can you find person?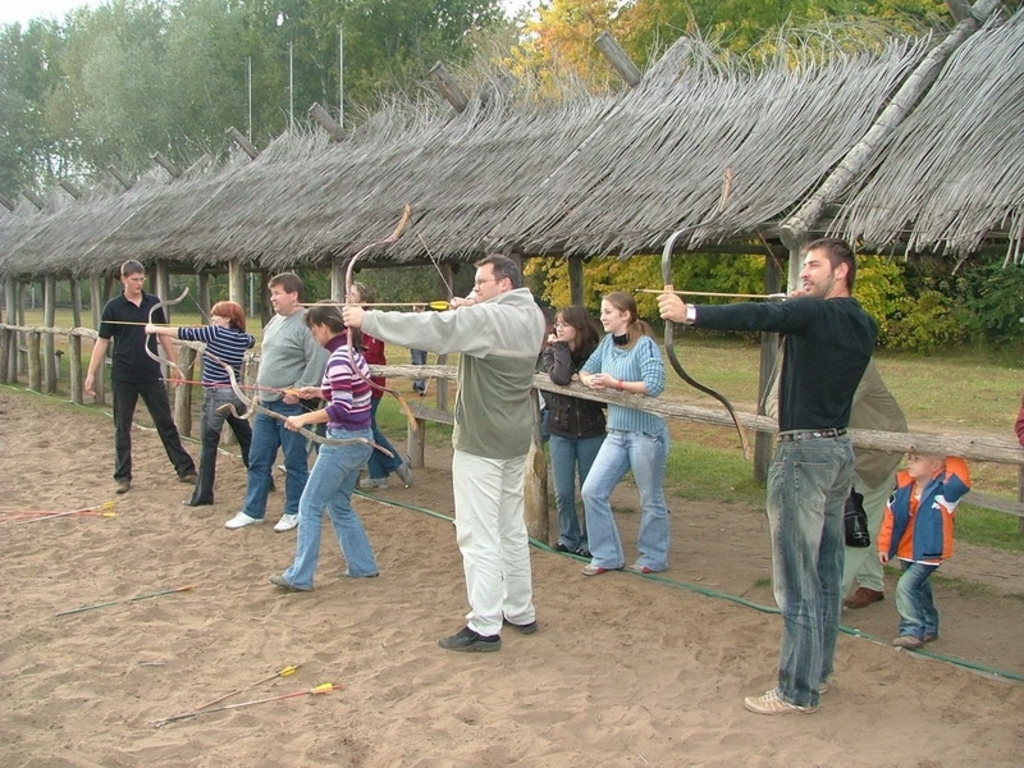
Yes, bounding box: left=351, top=257, right=539, bottom=652.
